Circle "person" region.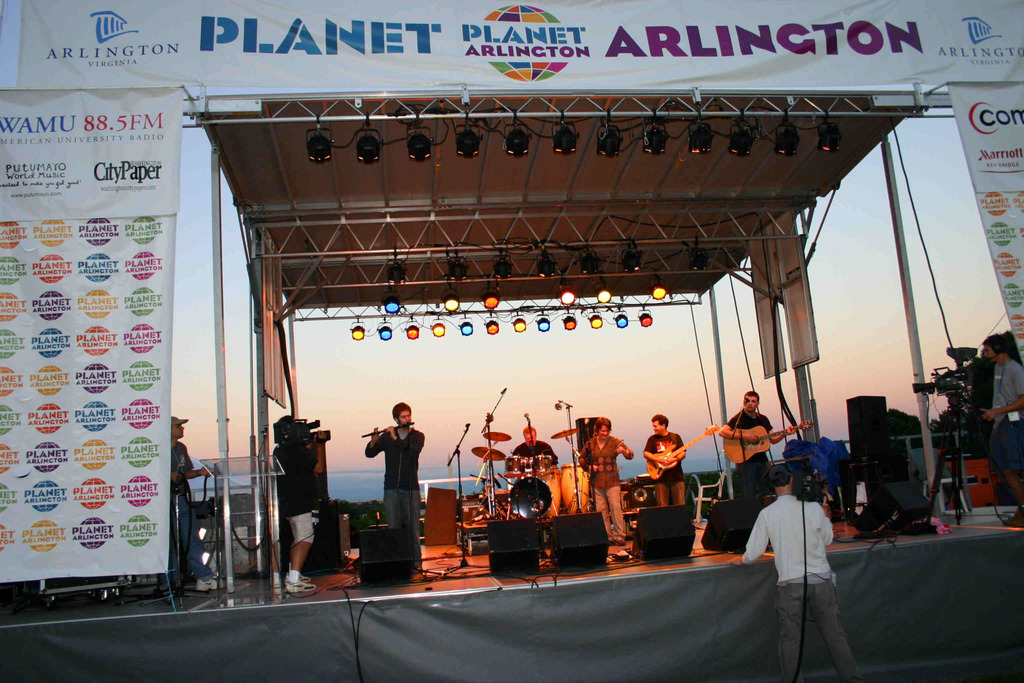
Region: crop(271, 418, 325, 602).
